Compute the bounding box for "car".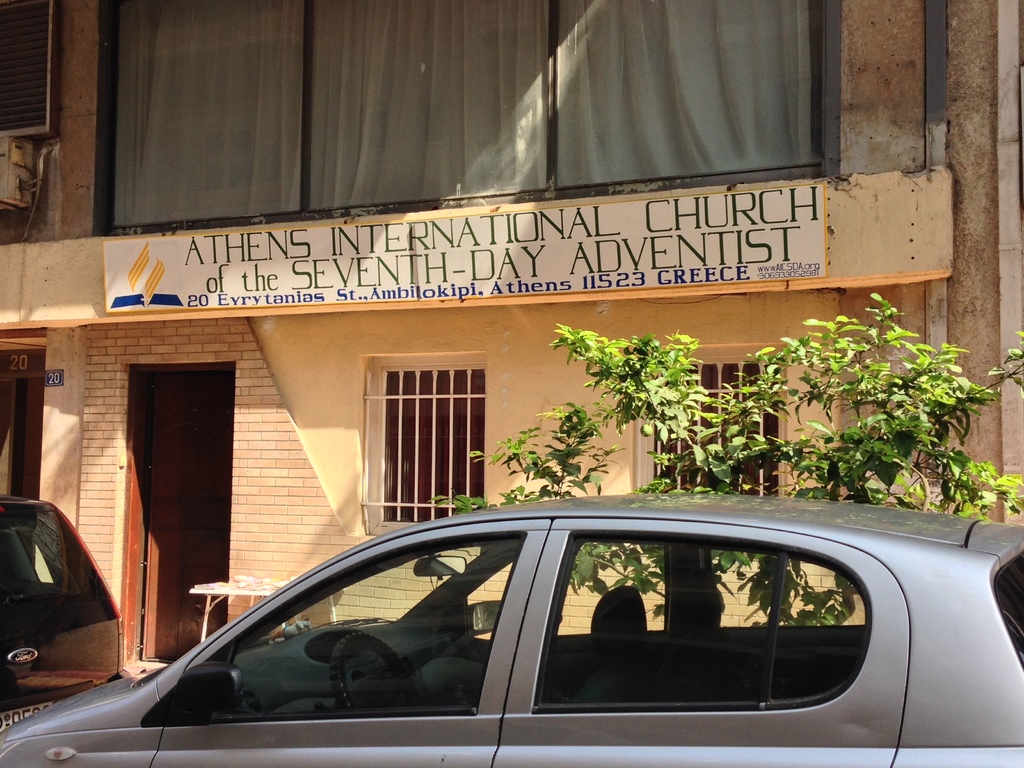
<box>0,498,130,710</box>.
